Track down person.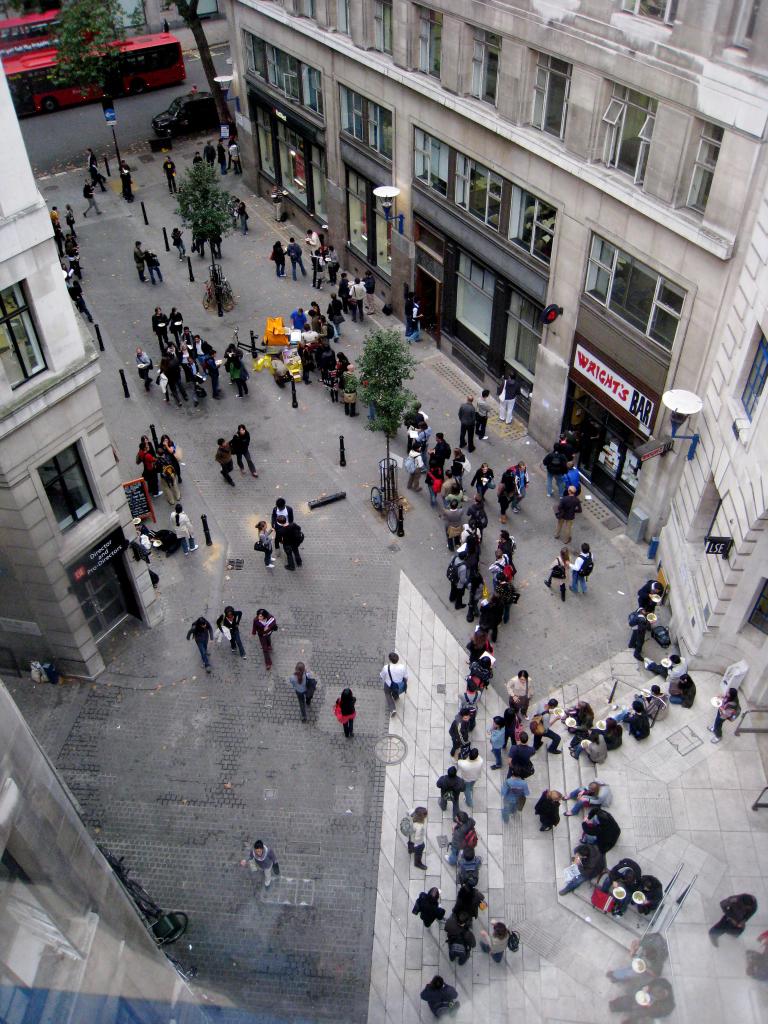
Tracked to x1=84 y1=152 x2=106 y2=187.
